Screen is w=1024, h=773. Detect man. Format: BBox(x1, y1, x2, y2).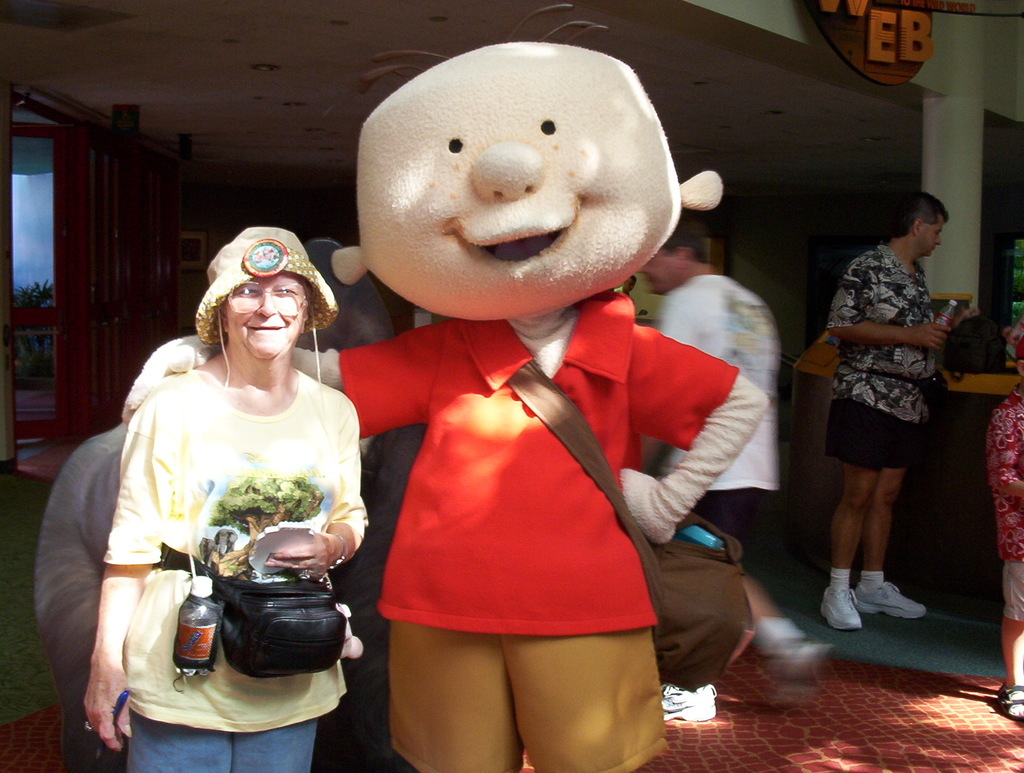
BBox(611, 275, 639, 305).
